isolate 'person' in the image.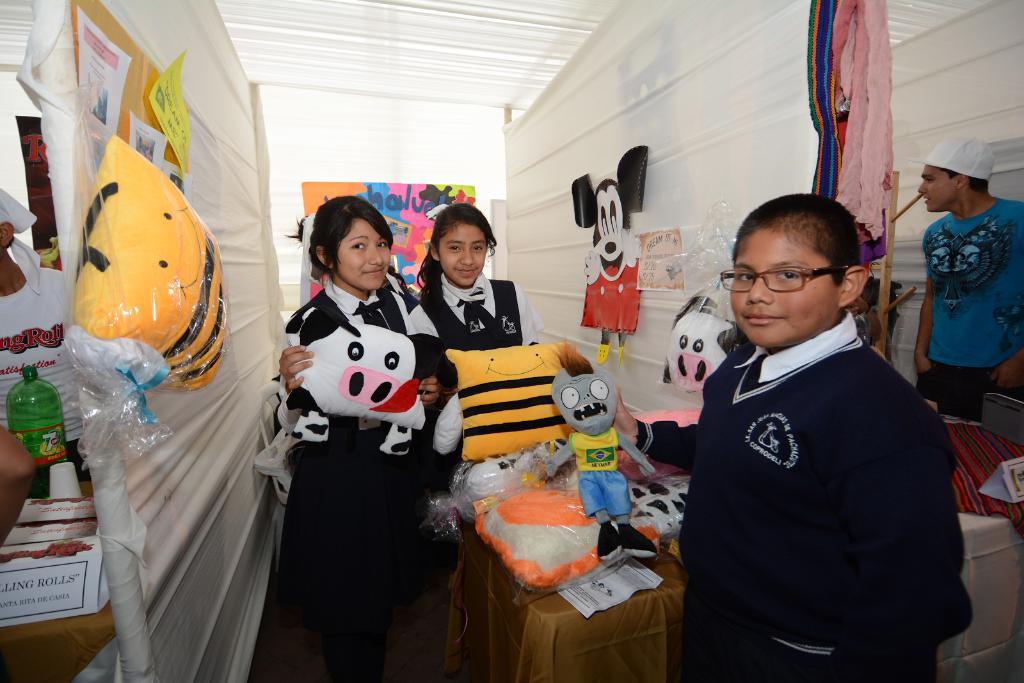
Isolated region: (left=246, top=194, right=456, bottom=682).
